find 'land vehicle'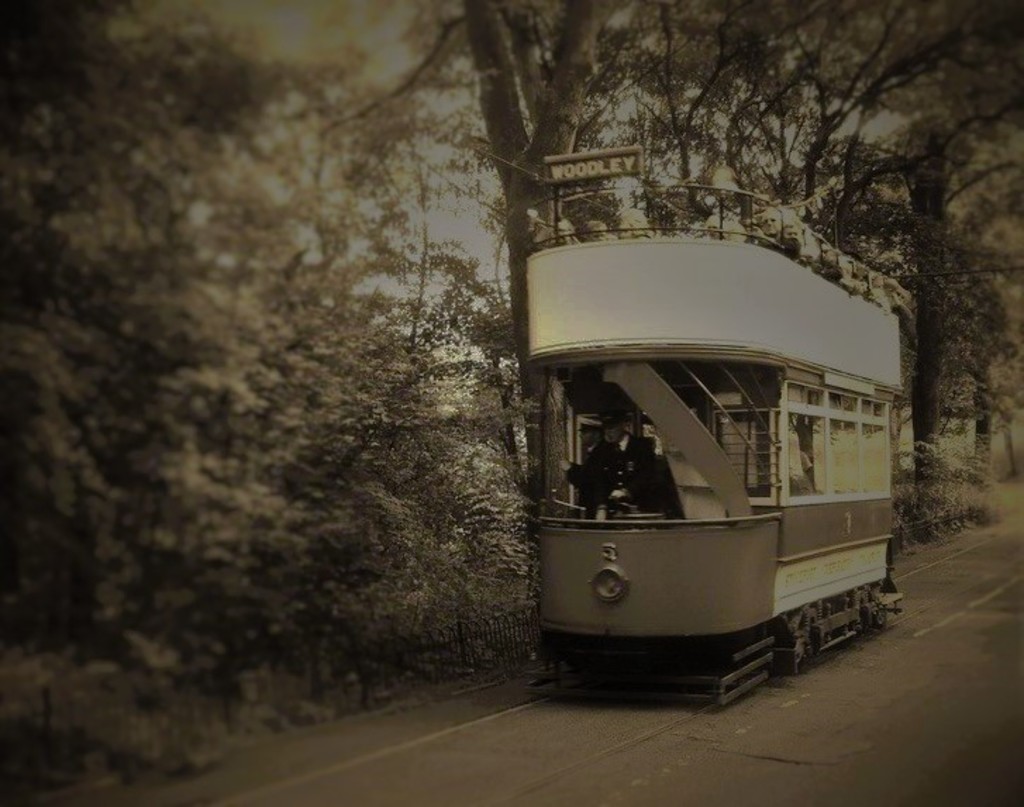
box(503, 217, 923, 713)
